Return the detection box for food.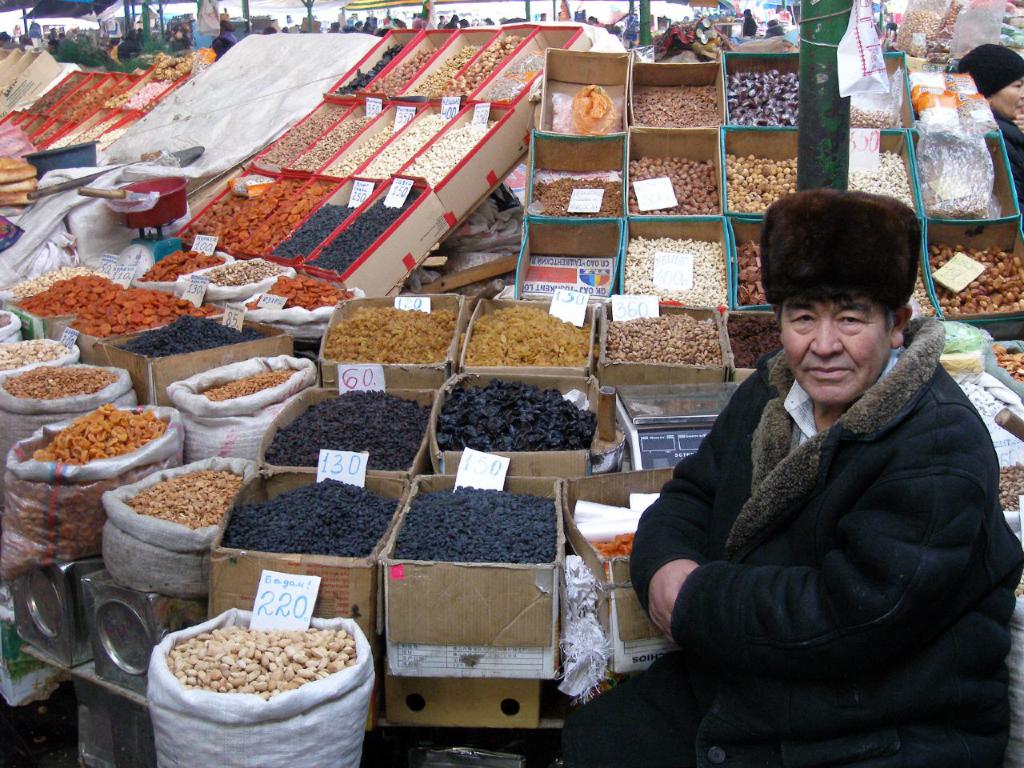
[263,390,434,474].
